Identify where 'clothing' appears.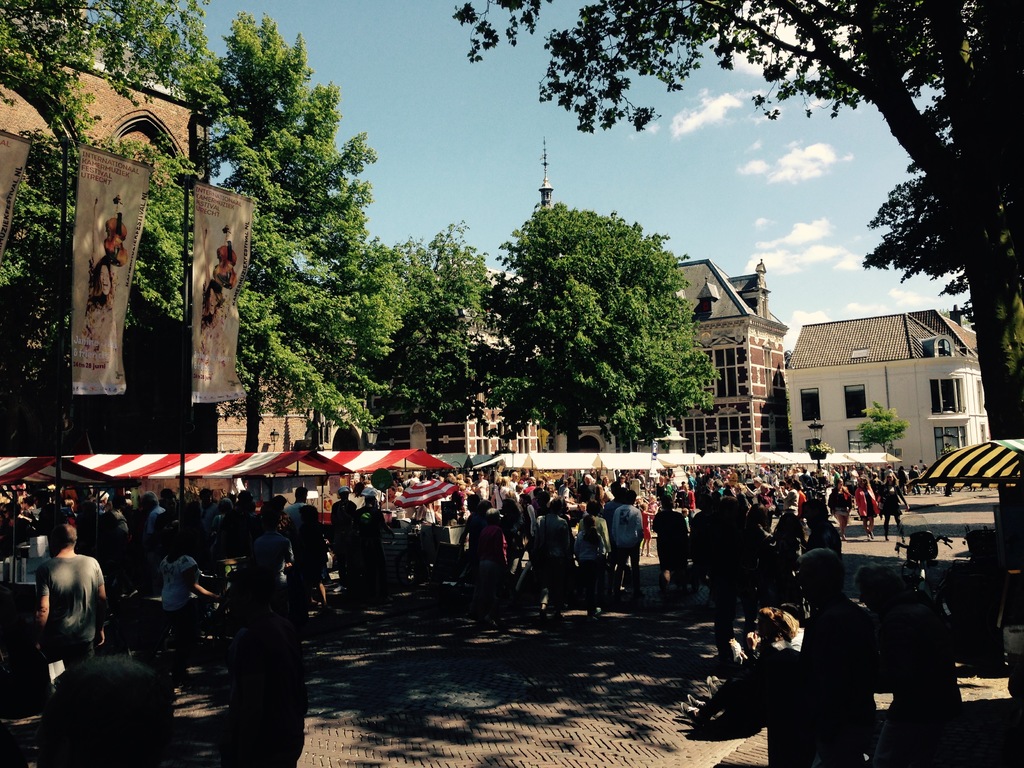
Appears at x1=347, y1=505, x2=389, y2=595.
